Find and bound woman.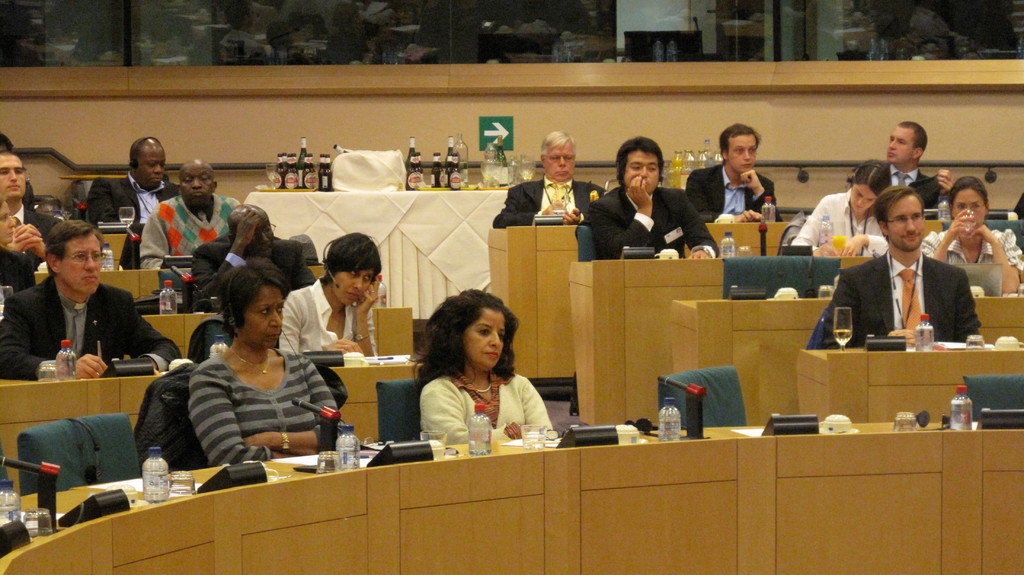
Bound: left=275, top=235, right=383, bottom=355.
